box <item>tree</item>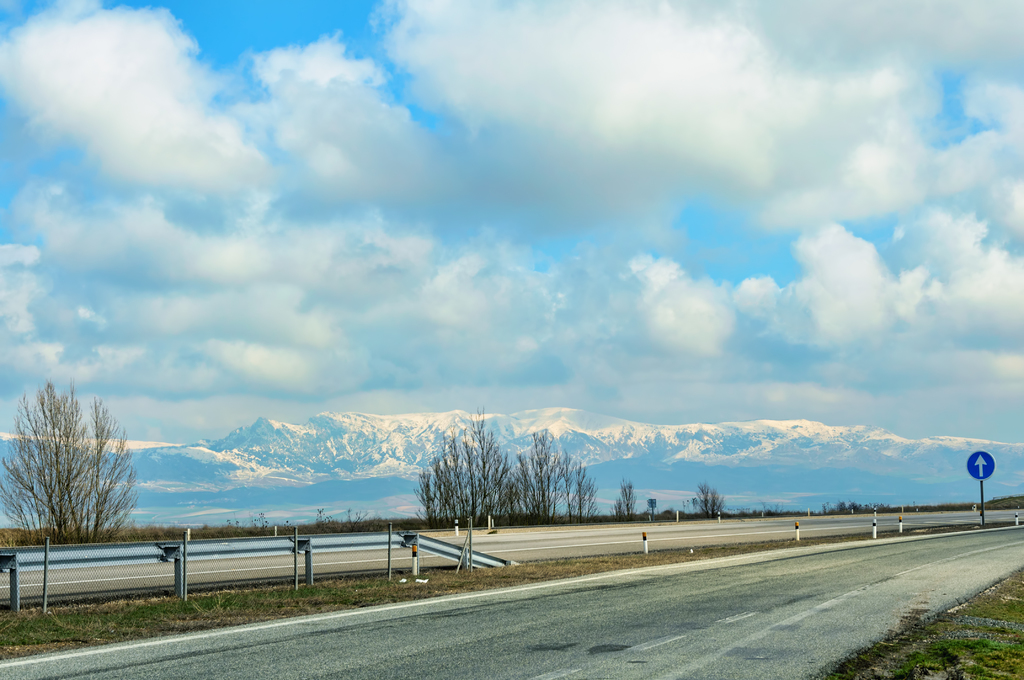
BBox(613, 476, 638, 520)
